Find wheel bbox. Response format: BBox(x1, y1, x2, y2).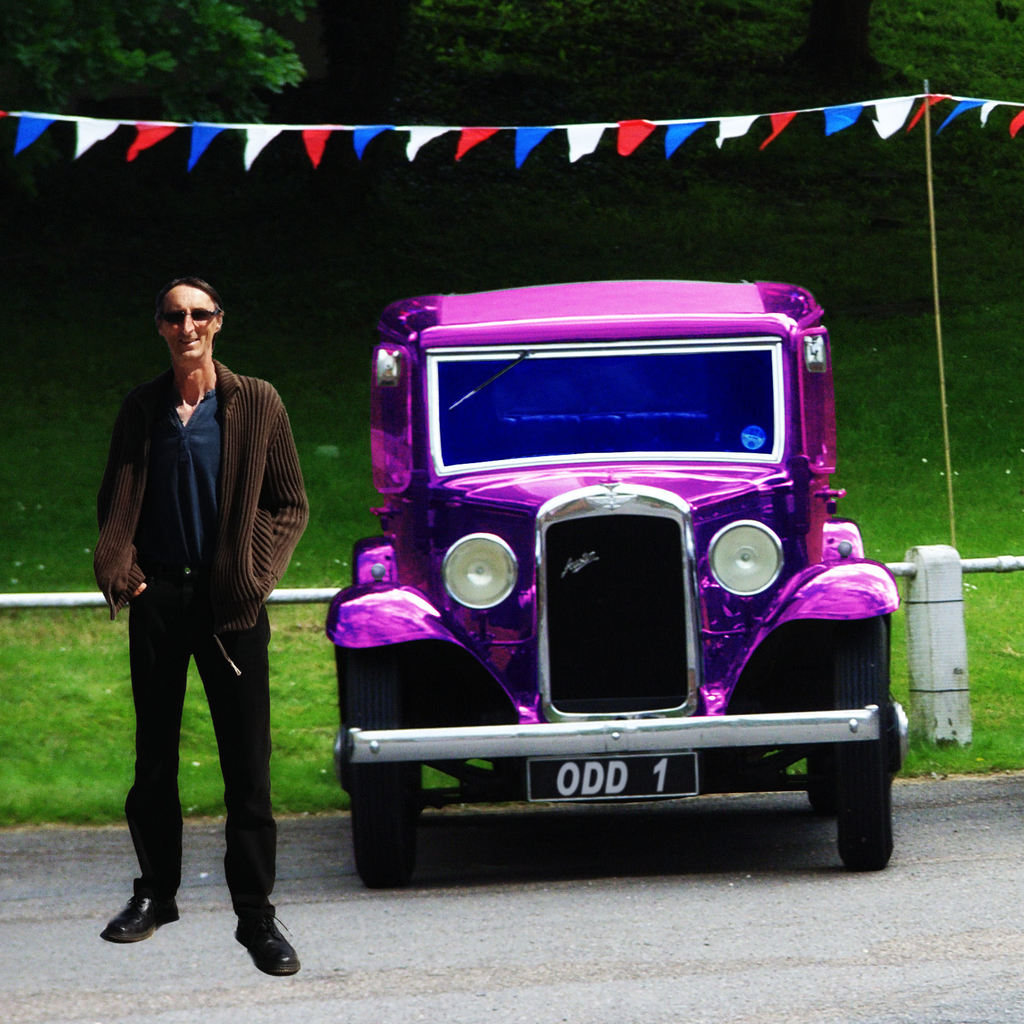
BBox(324, 645, 436, 890).
